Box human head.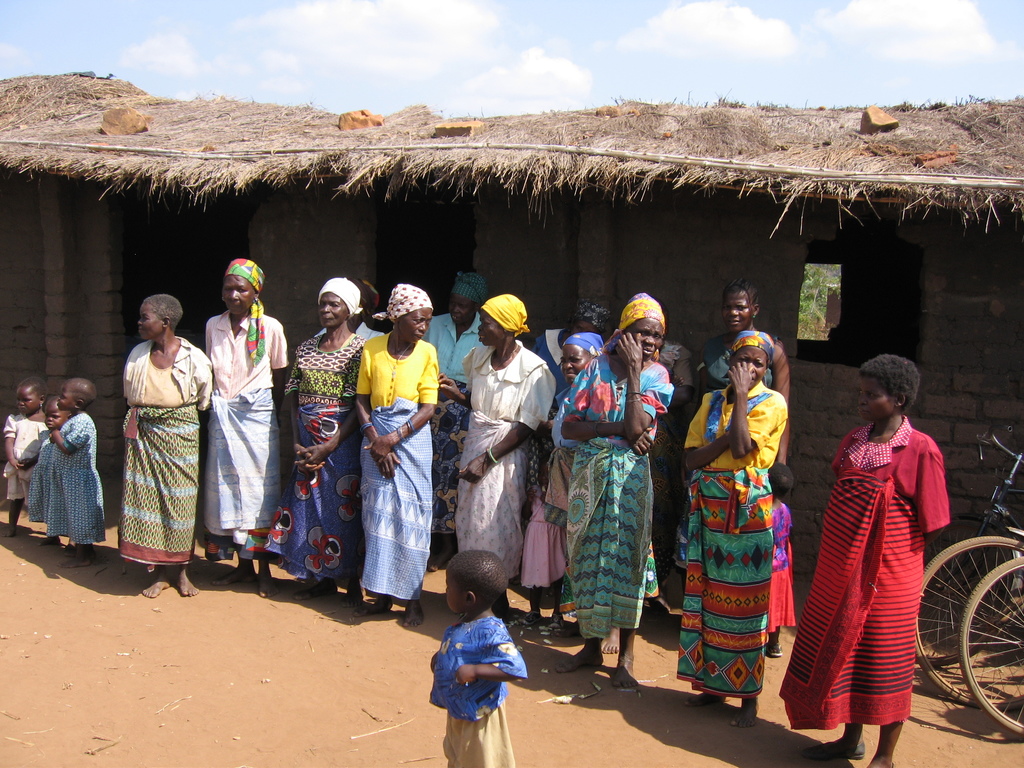
{"left": 372, "top": 280, "right": 435, "bottom": 342}.
